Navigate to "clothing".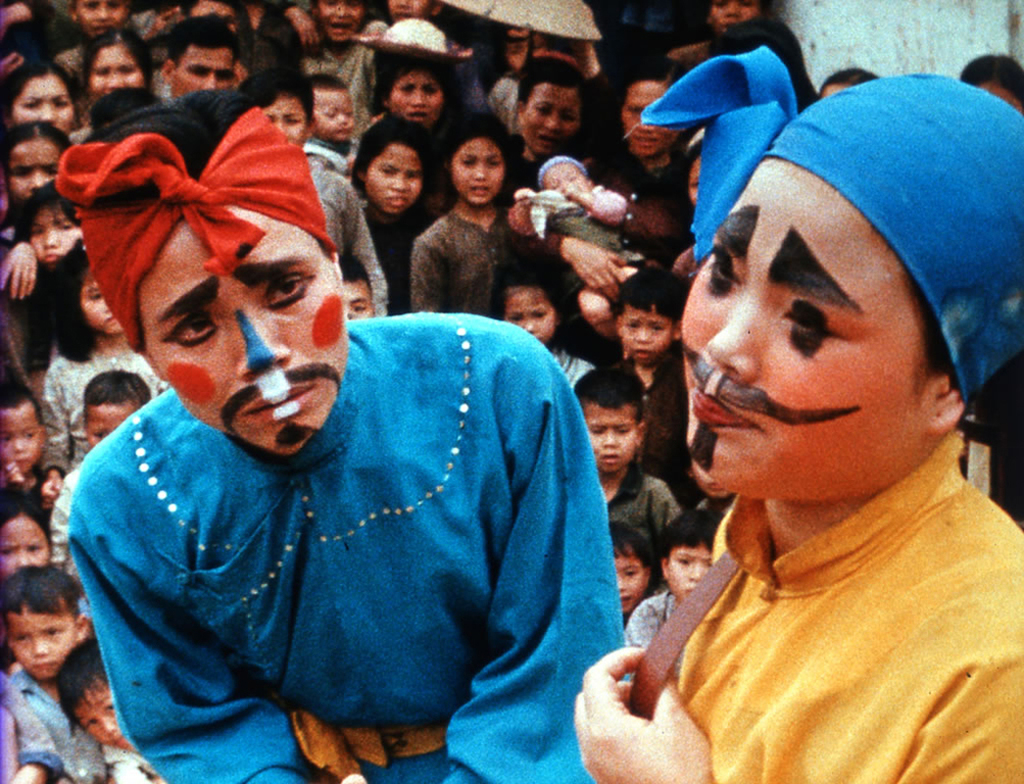
Navigation target: detection(46, 466, 80, 567).
